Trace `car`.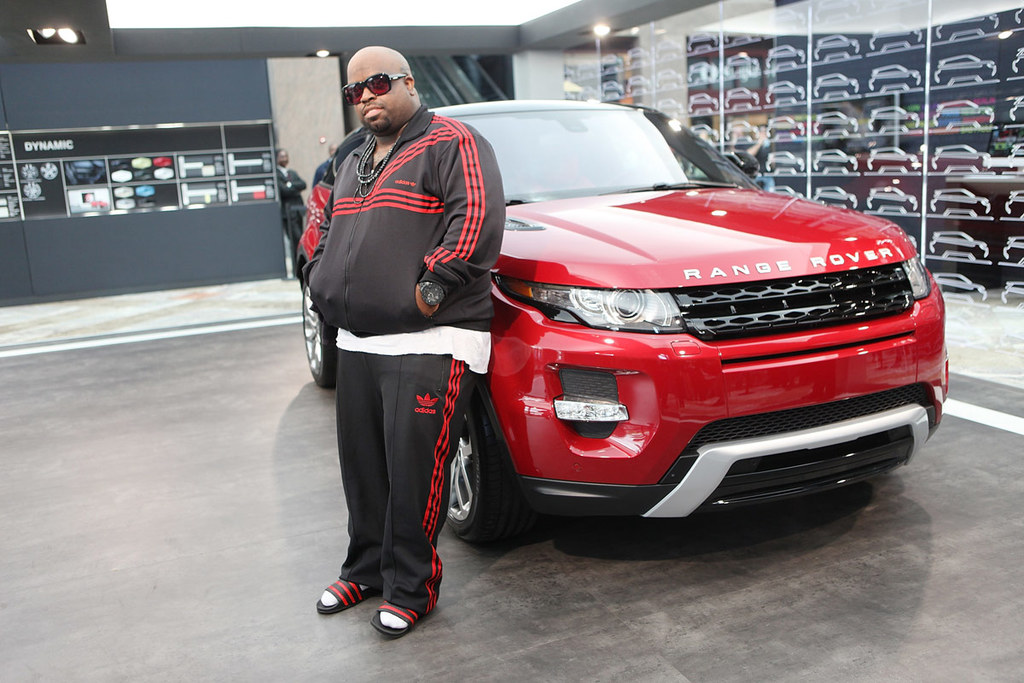
Traced to {"x1": 907, "y1": 236, "x2": 918, "y2": 250}.
